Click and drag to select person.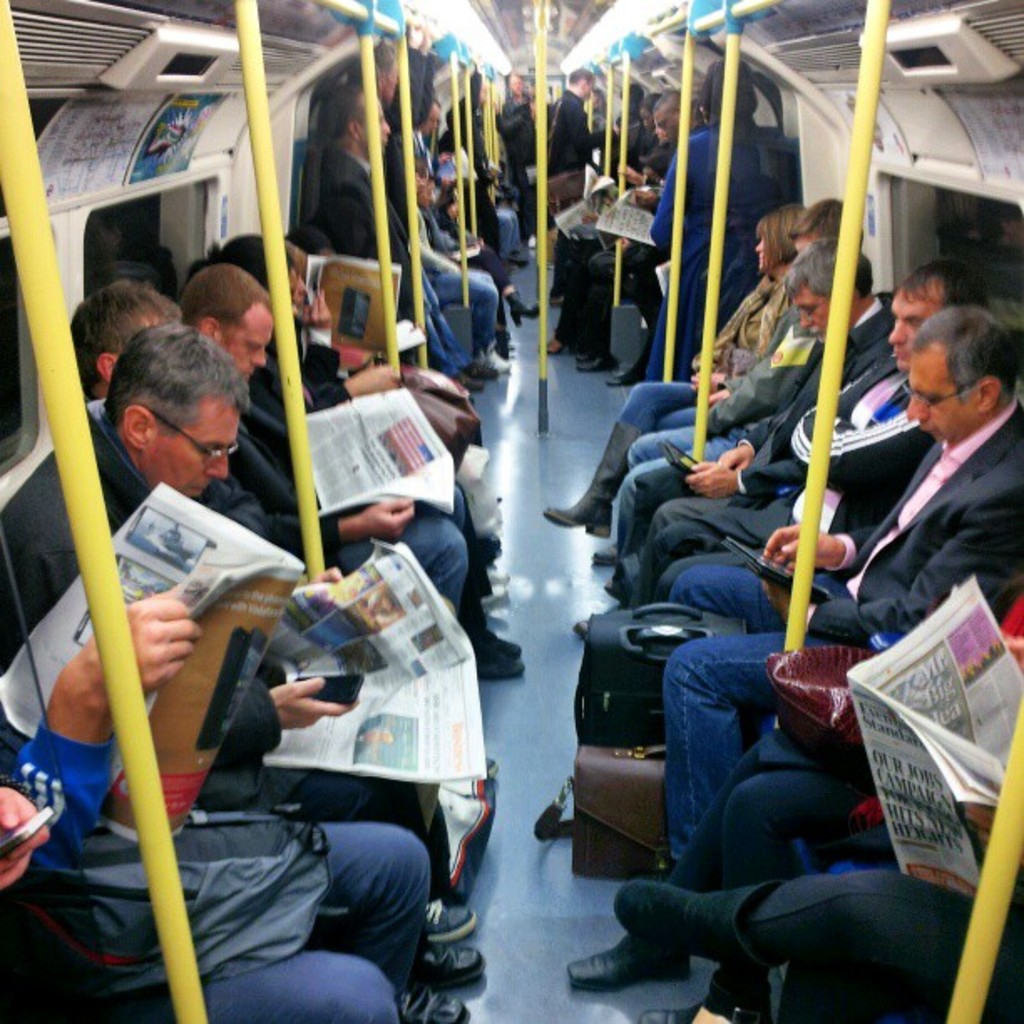
Selection: 0, 325, 482, 1022.
